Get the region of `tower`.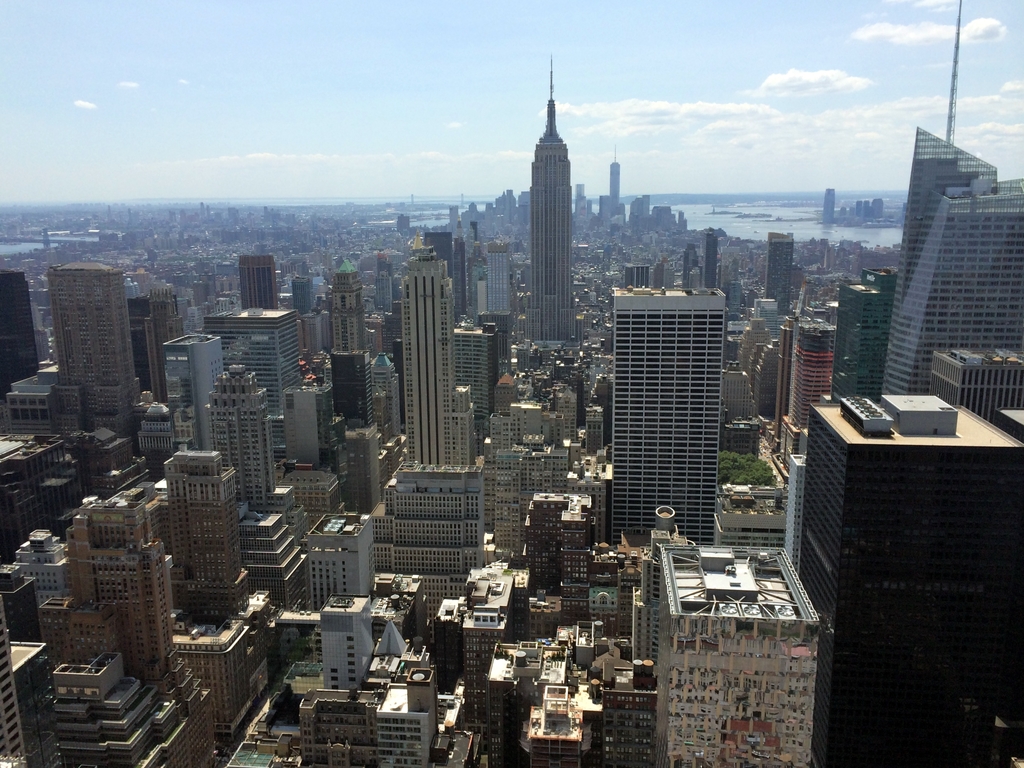
bbox(252, 520, 317, 616).
